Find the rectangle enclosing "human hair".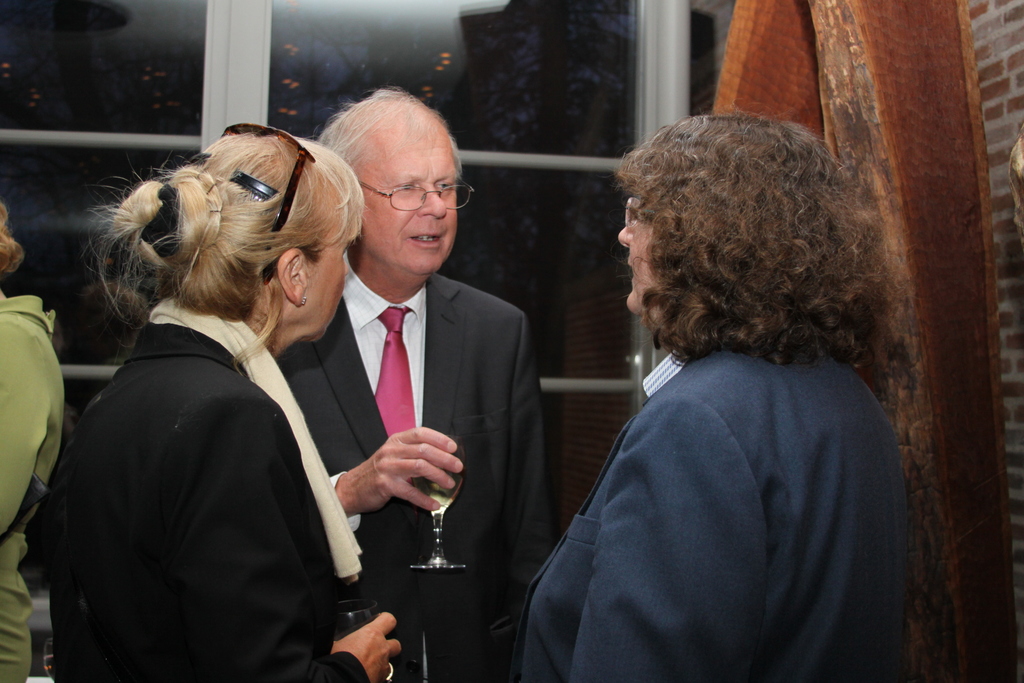
region(81, 123, 364, 375).
